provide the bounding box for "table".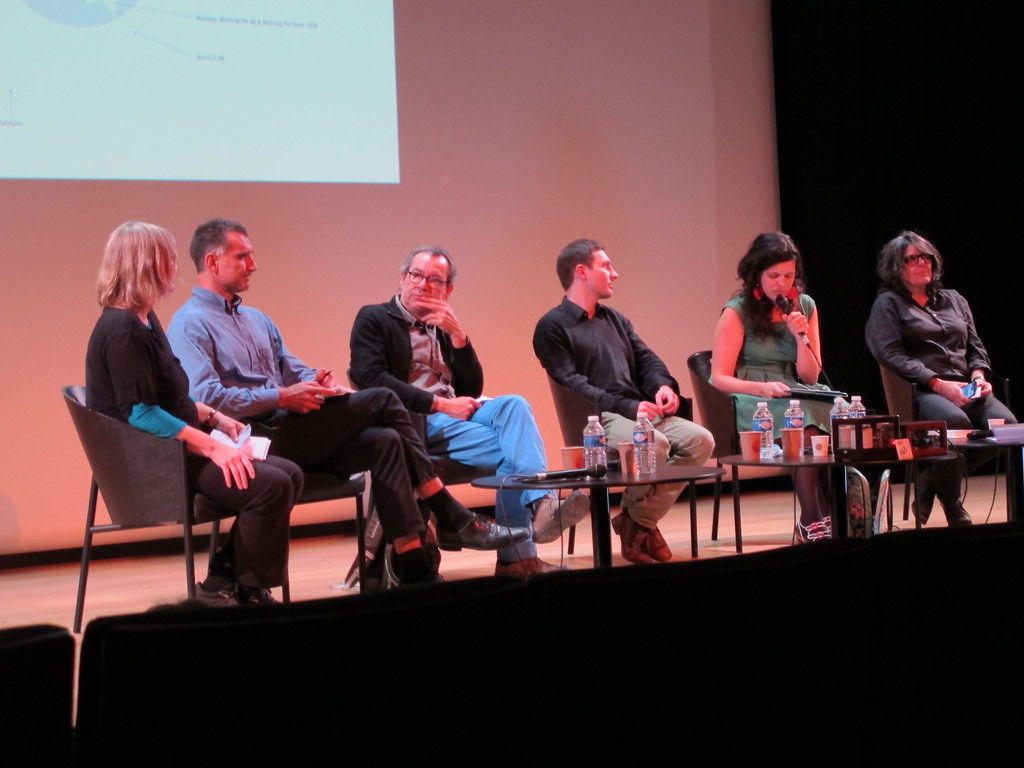
x1=717 y1=447 x2=954 y2=552.
